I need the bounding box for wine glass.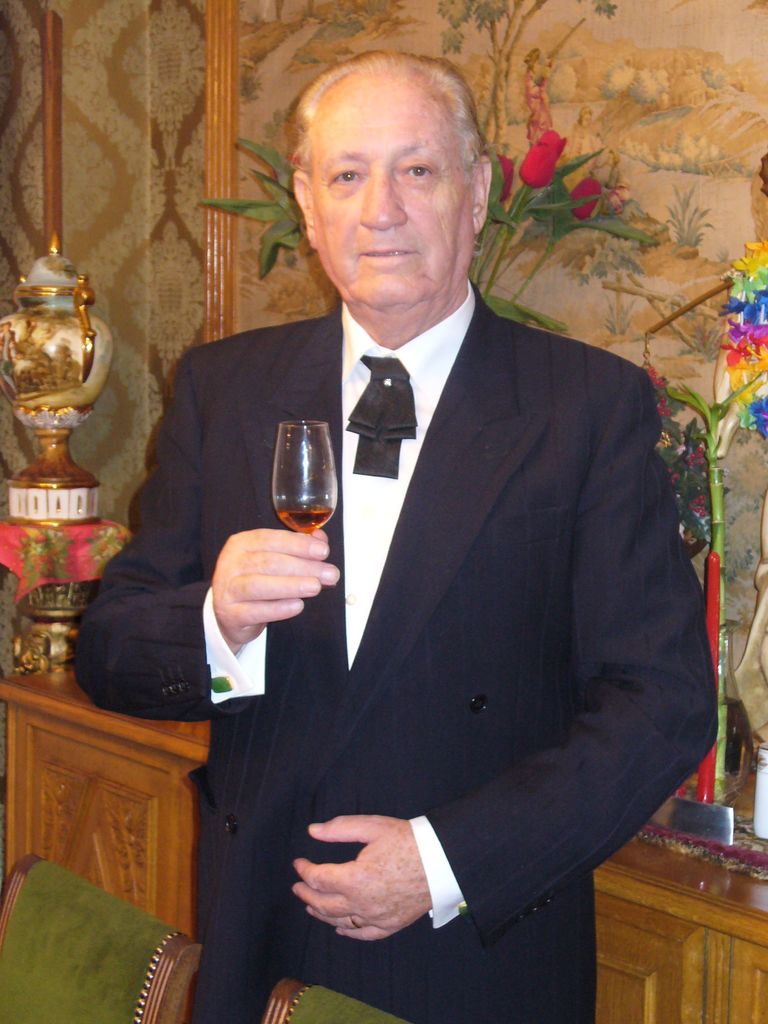
Here it is: (x1=274, y1=413, x2=342, y2=534).
